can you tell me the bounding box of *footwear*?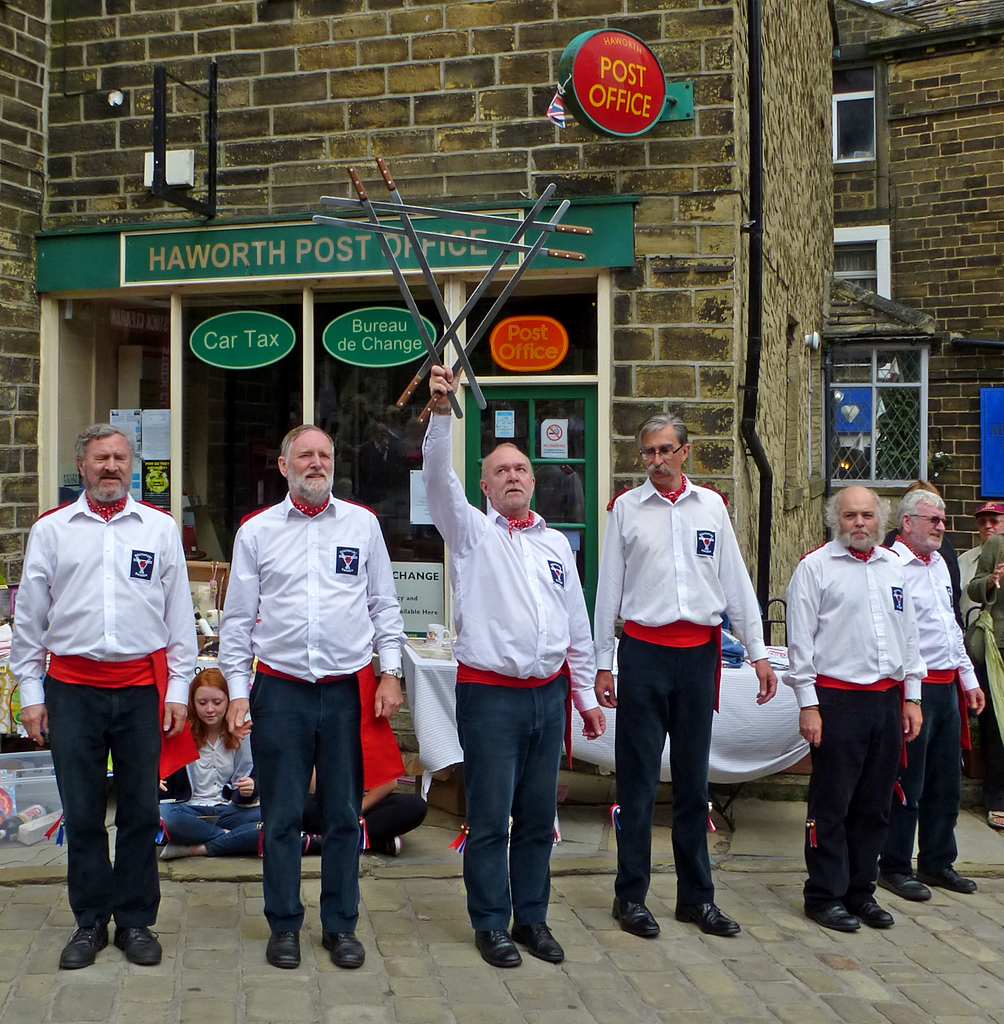
[116,929,163,963].
